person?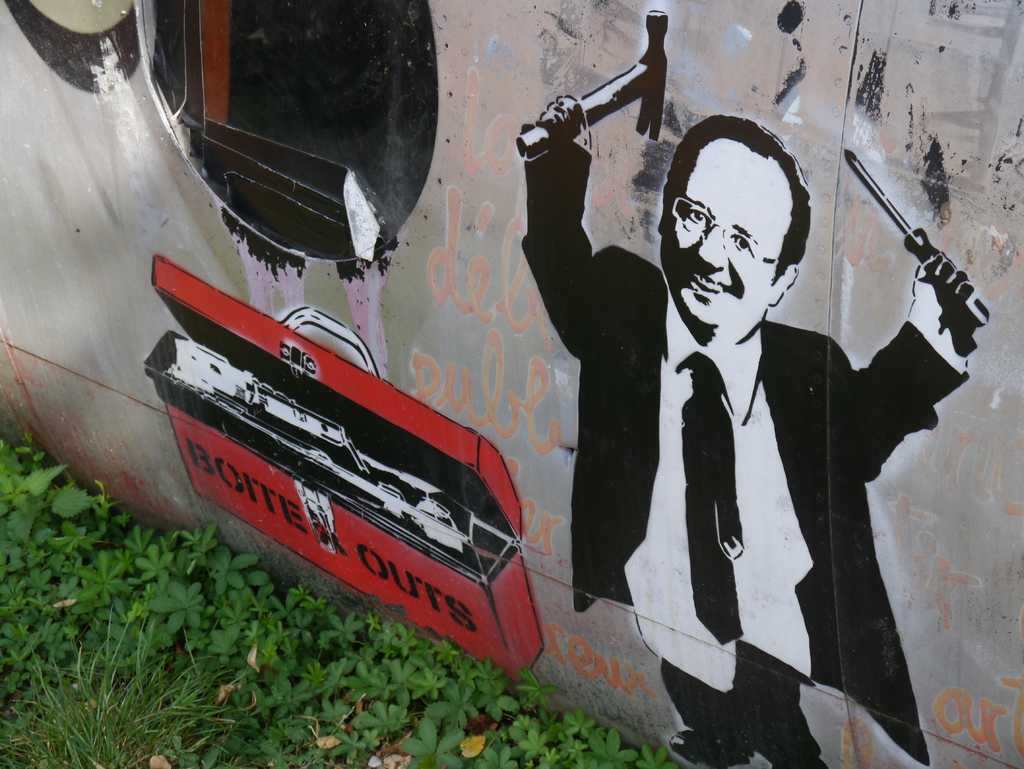
(x1=513, y1=90, x2=980, y2=766)
